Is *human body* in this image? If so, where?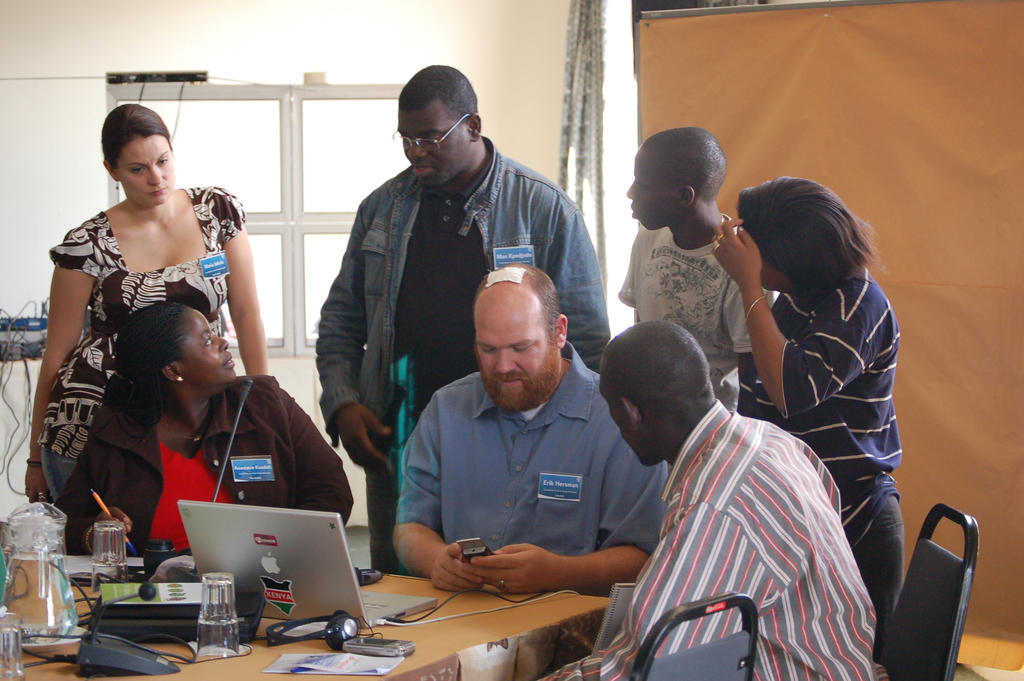
Yes, at locate(705, 217, 908, 670).
